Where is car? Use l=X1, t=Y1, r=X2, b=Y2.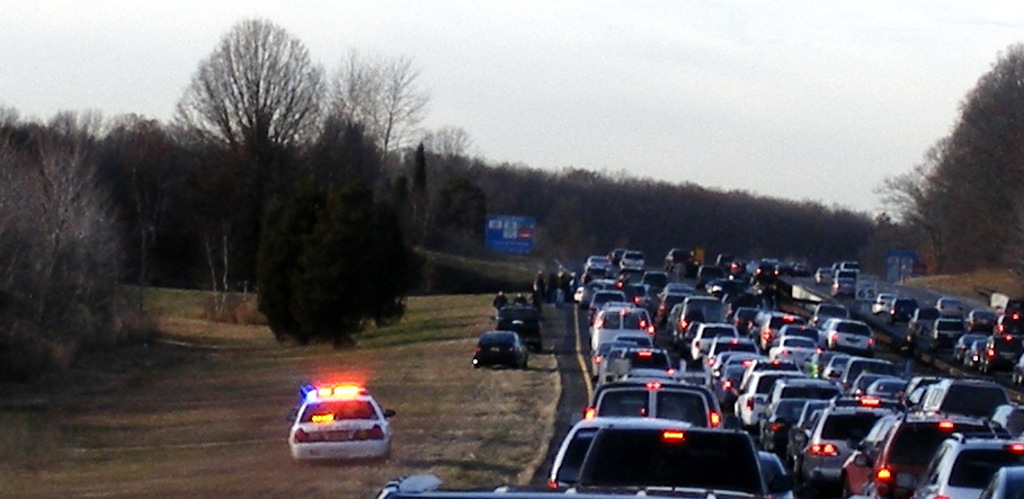
l=473, t=324, r=527, b=368.
